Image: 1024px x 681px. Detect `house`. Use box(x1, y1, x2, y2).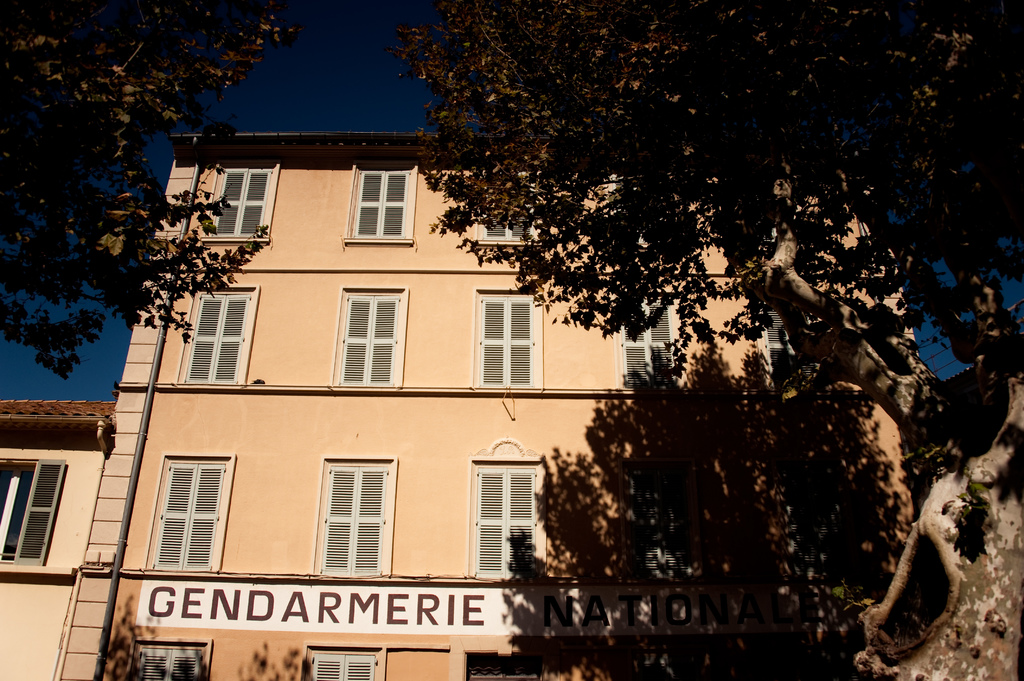
box(0, 393, 115, 680).
